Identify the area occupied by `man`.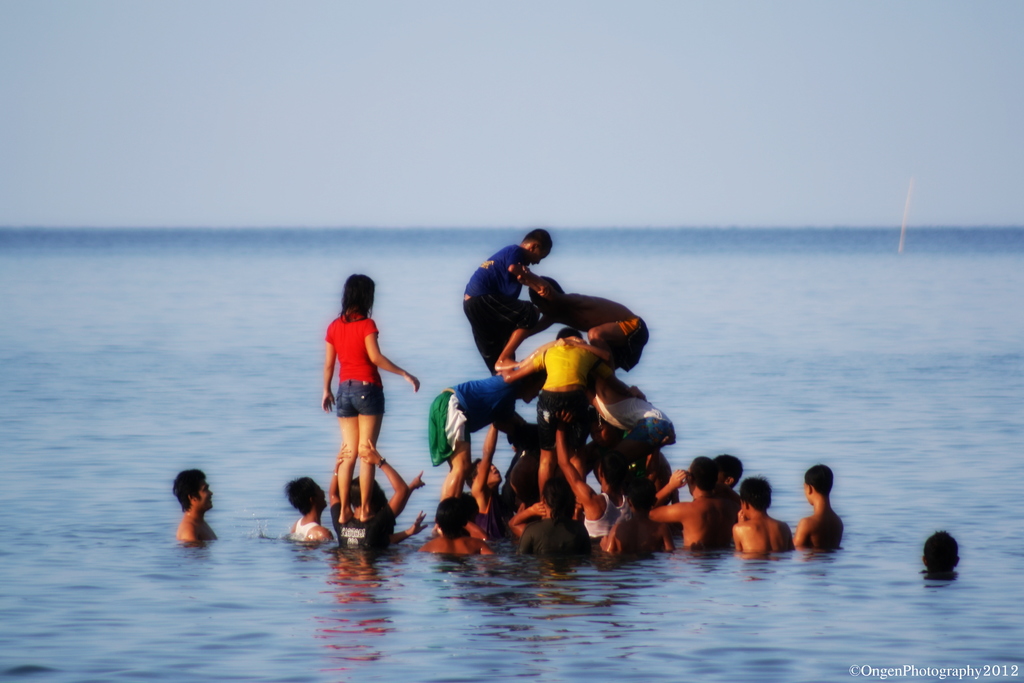
Area: 637, 443, 723, 554.
